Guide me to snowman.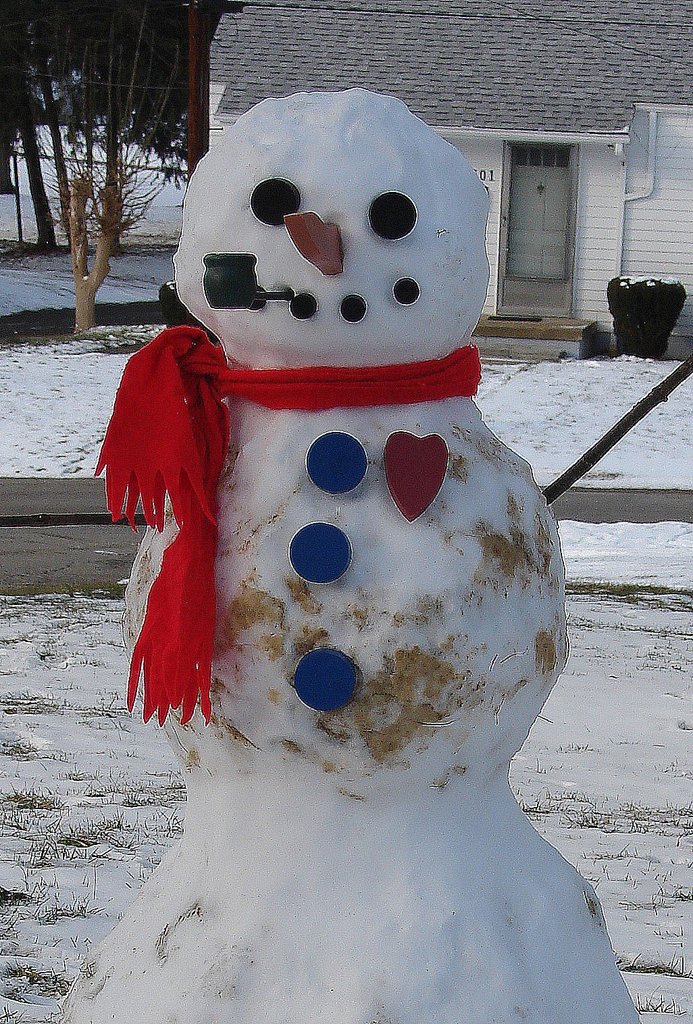
Guidance: 58:86:692:1023.
